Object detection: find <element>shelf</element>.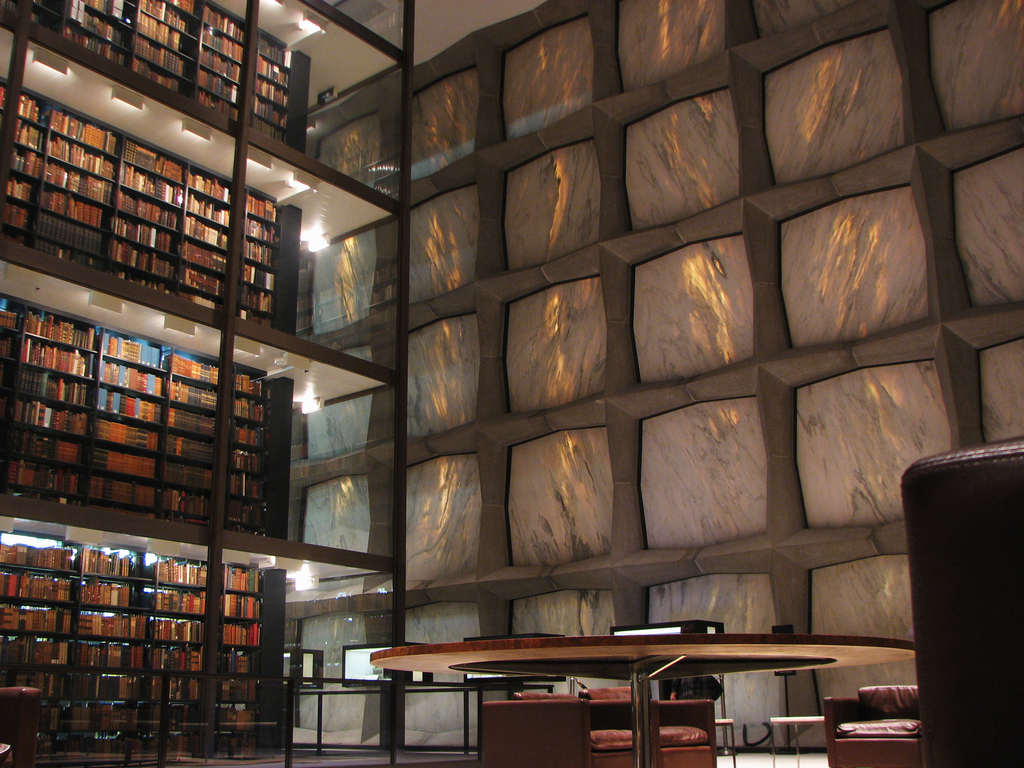
select_region(75, 674, 140, 703).
